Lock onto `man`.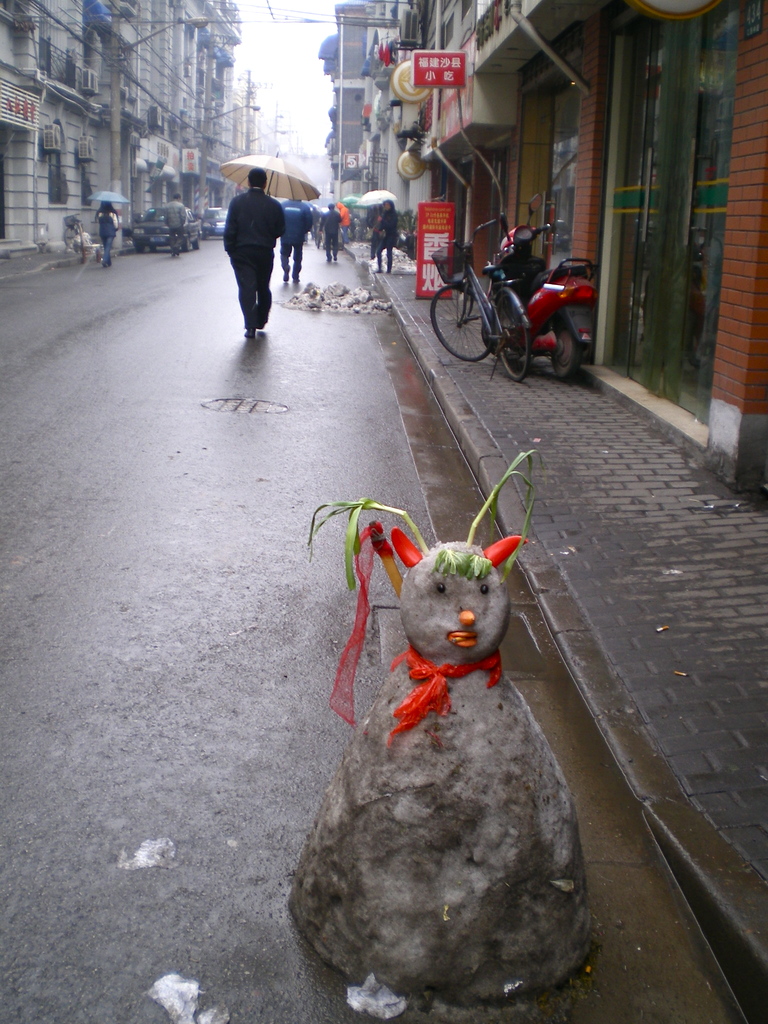
Locked: box=[270, 187, 305, 281].
